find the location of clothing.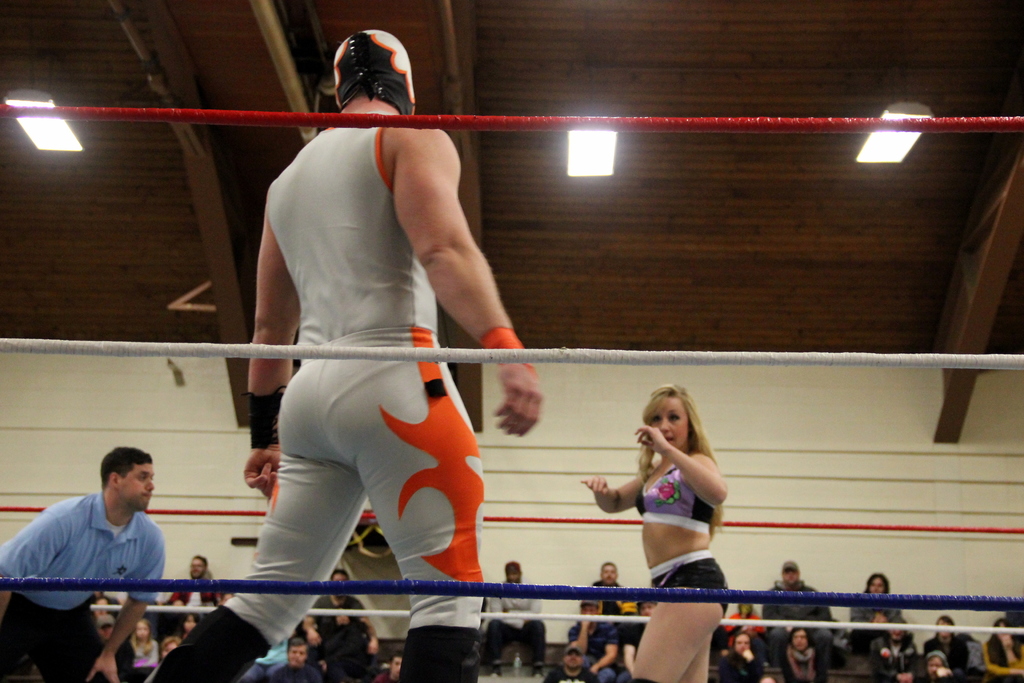
Location: bbox=[632, 449, 733, 620].
